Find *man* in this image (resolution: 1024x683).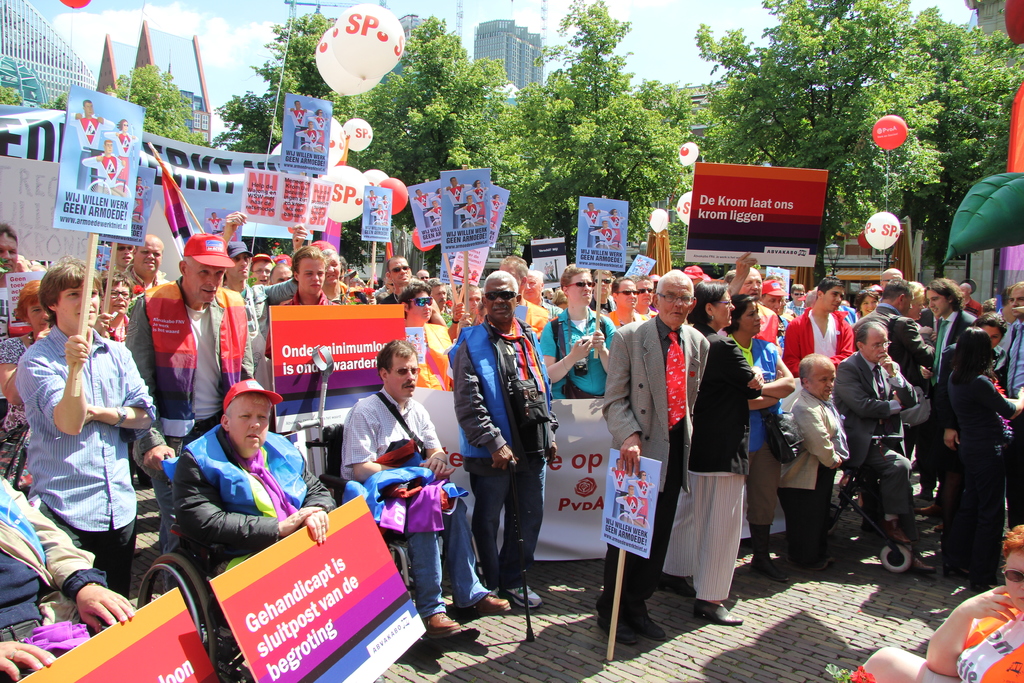
[left=170, top=380, right=339, bottom=597].
